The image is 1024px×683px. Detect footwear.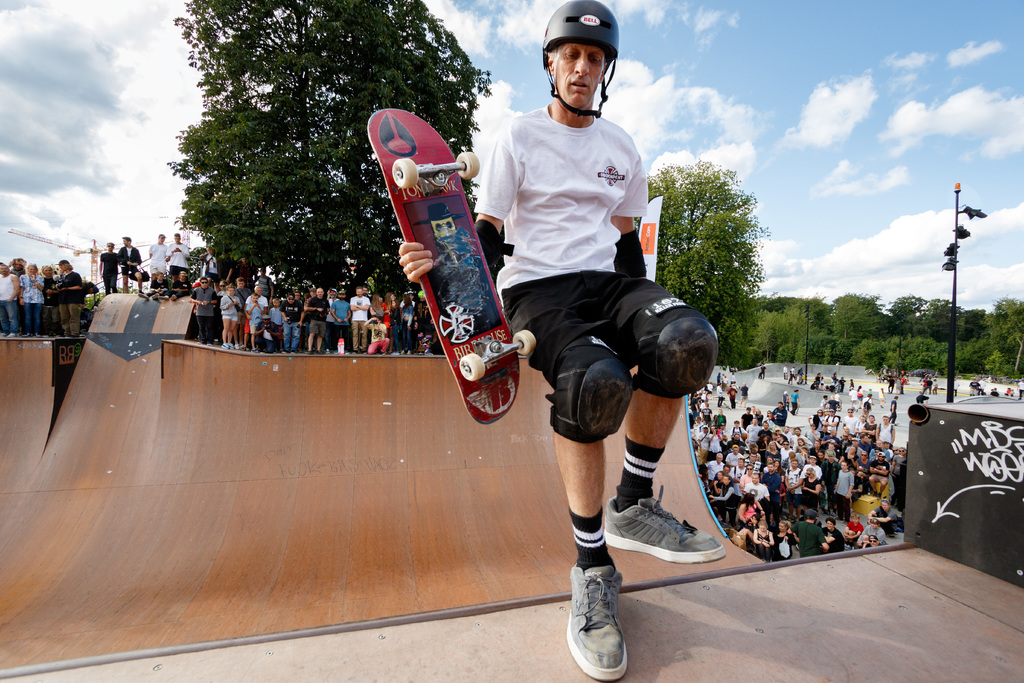
Detection: Rect(566, 561, 637, 671).
